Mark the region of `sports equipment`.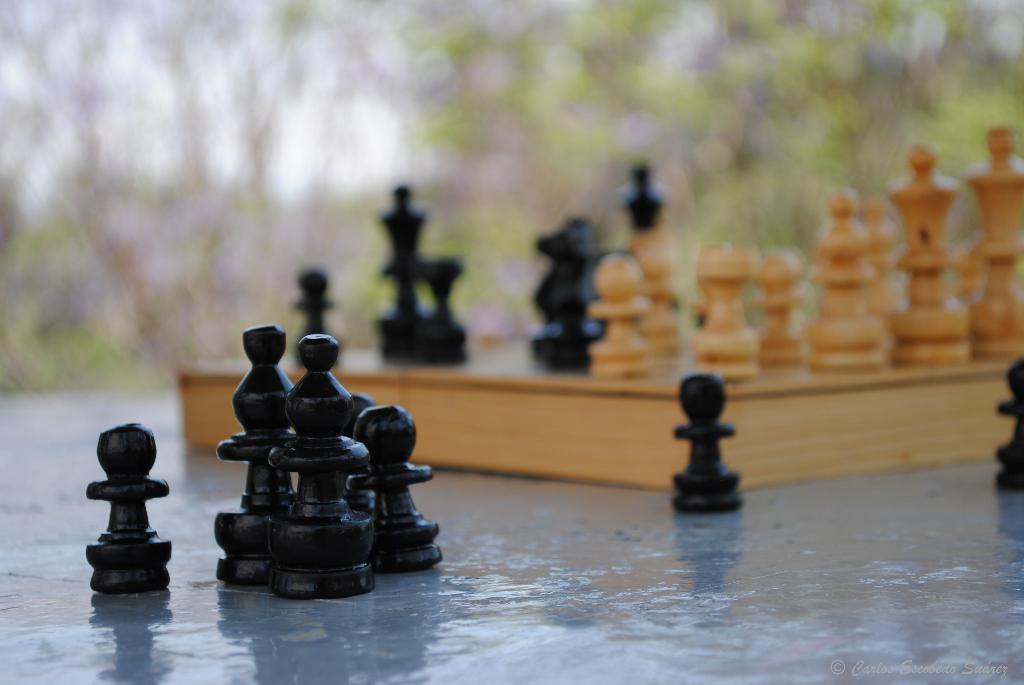
Region: [79,422,180,599].
